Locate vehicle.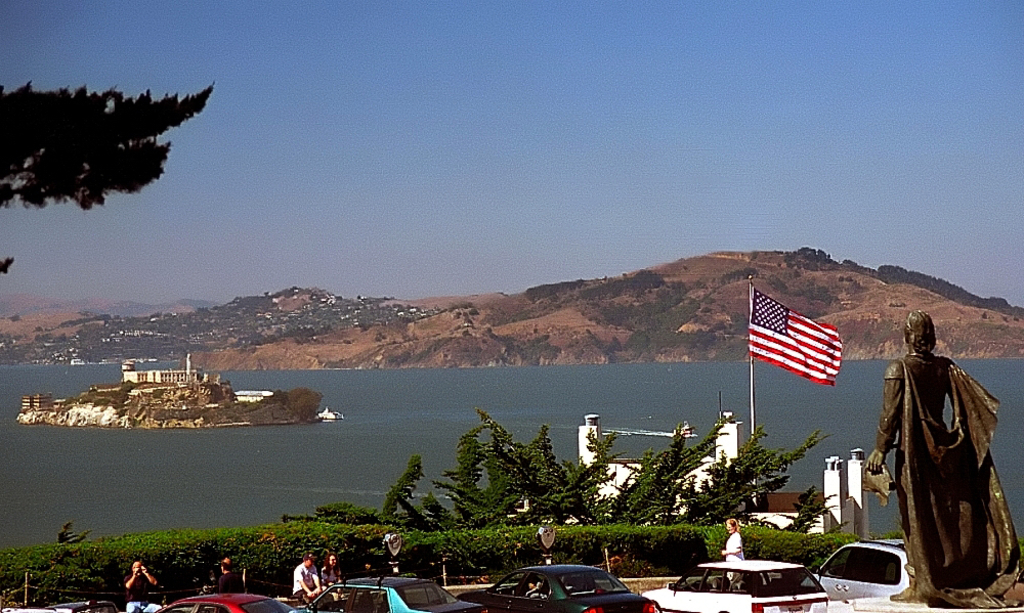
Bounding box: 458:562:664:612.
